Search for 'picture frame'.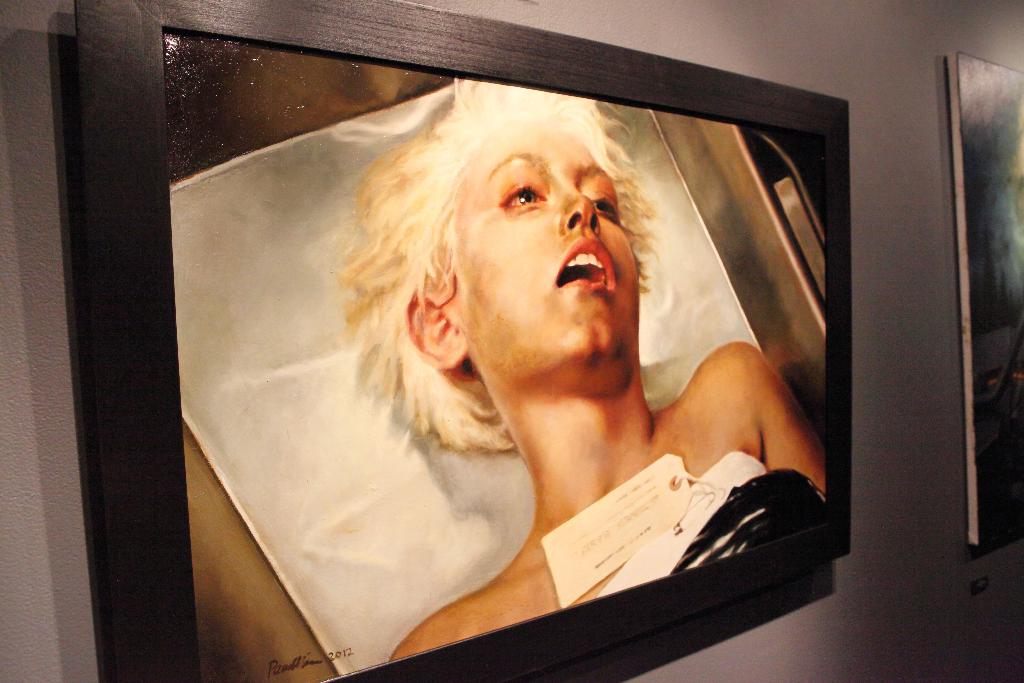
Found at left=935, top=59, right=1023, bottom=549.
